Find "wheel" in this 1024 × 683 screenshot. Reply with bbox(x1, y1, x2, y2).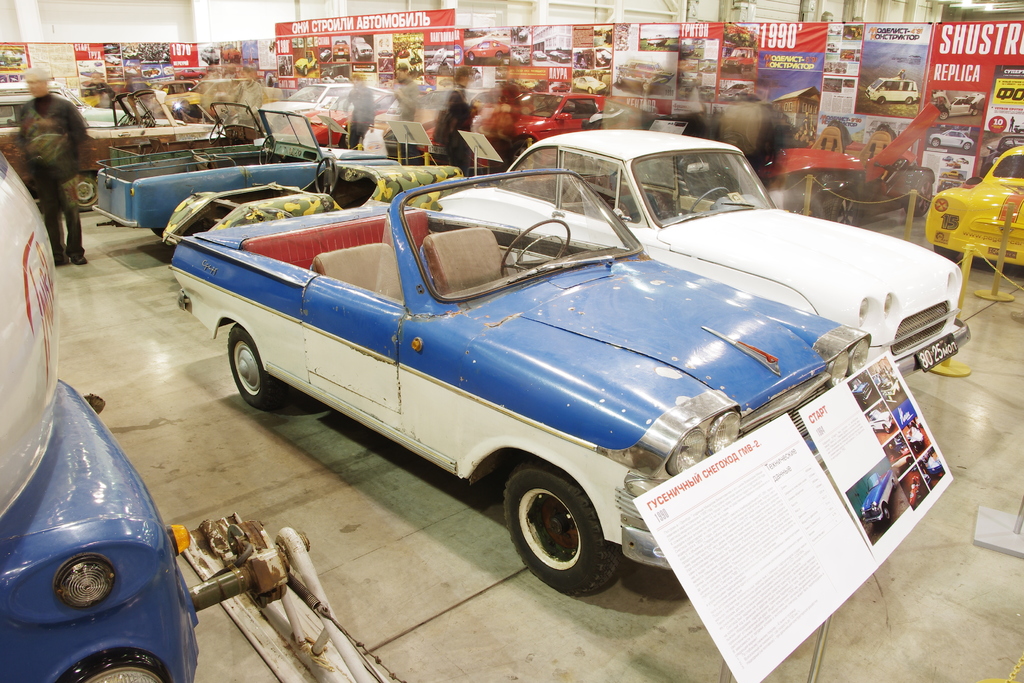
bbox(353, 51, 360, 60).
